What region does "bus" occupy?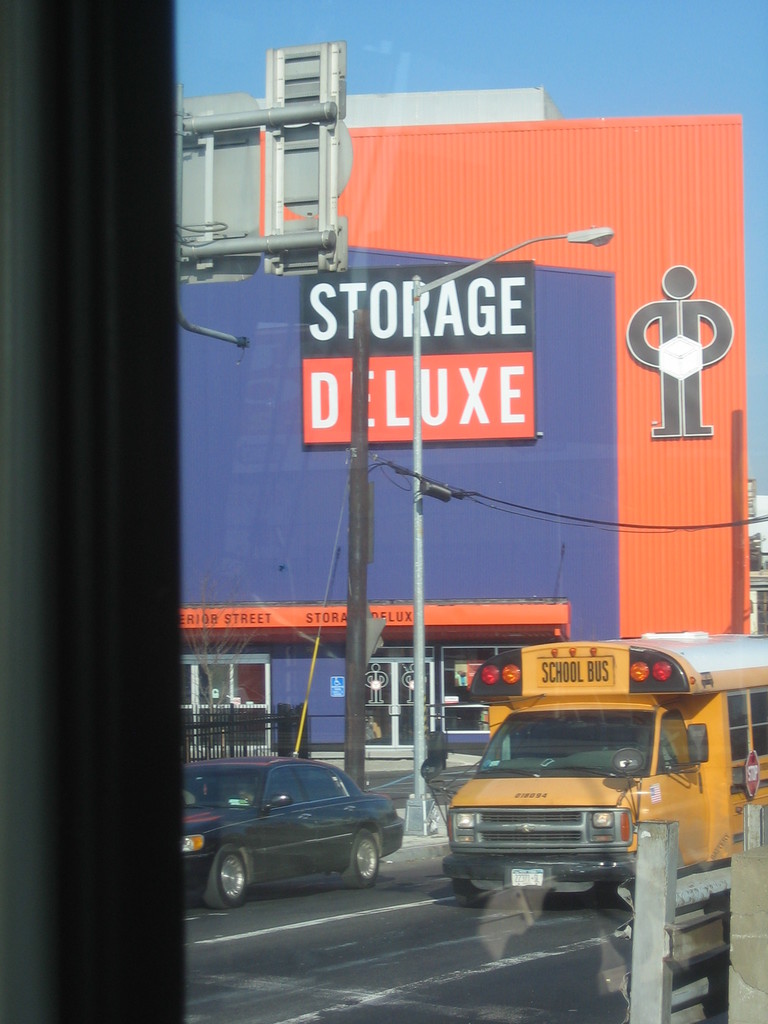
[419, 625, 767, 896].
